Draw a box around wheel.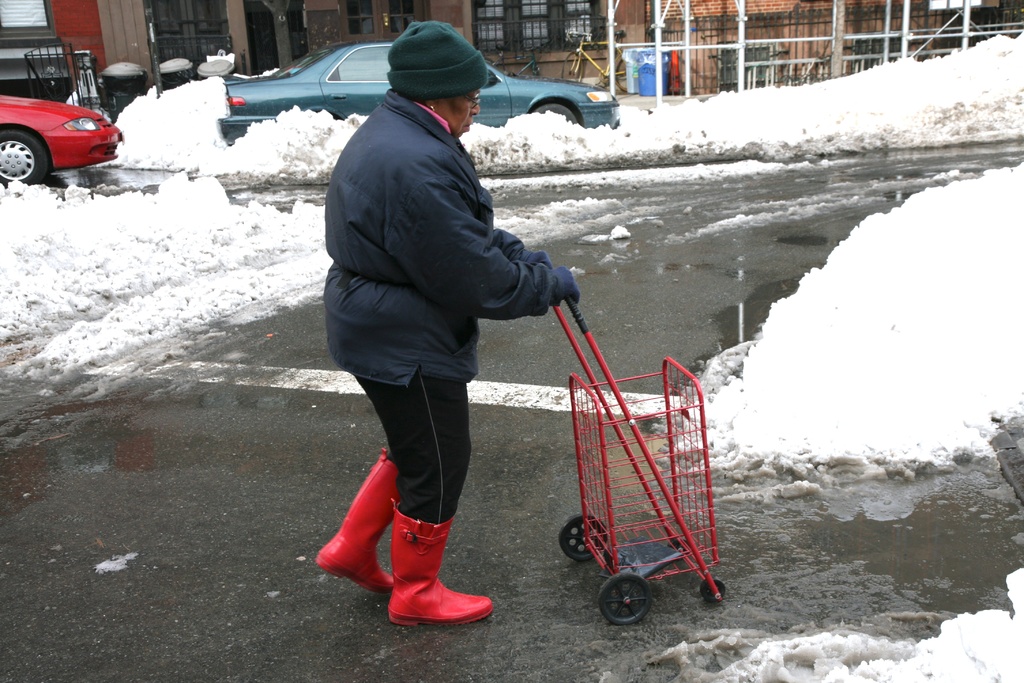
box=[559, 513, 609, 559].
